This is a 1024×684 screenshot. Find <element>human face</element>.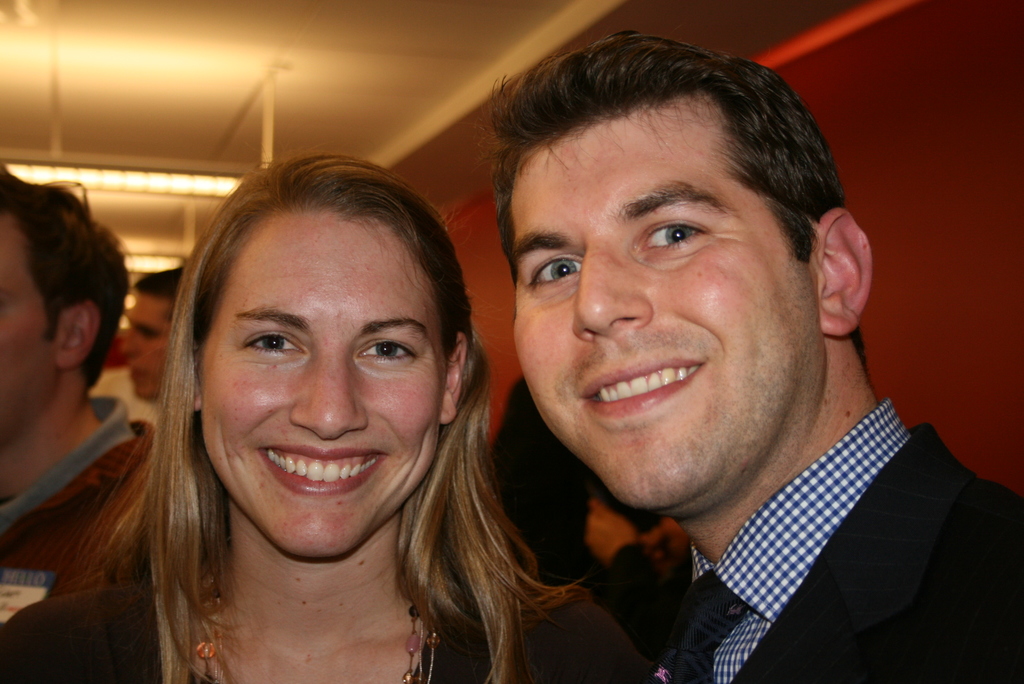
Bounding box: l=124, t=295, r=173, b=398.
